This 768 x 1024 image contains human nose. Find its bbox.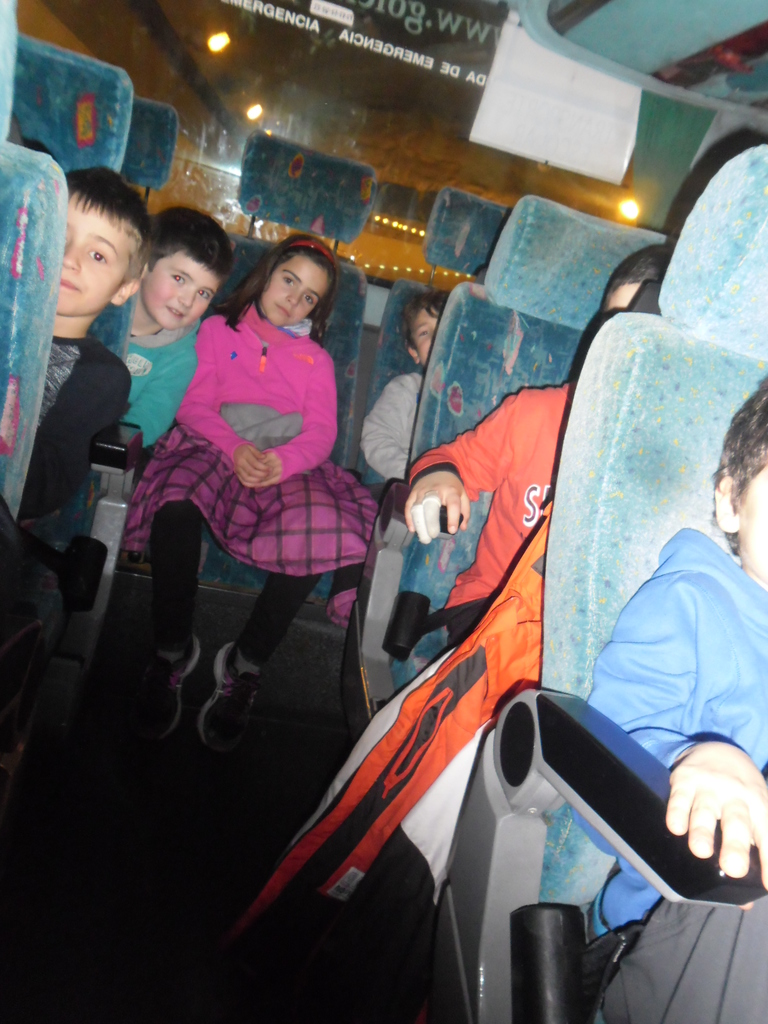
select_region(175, 290, 195, 309).
